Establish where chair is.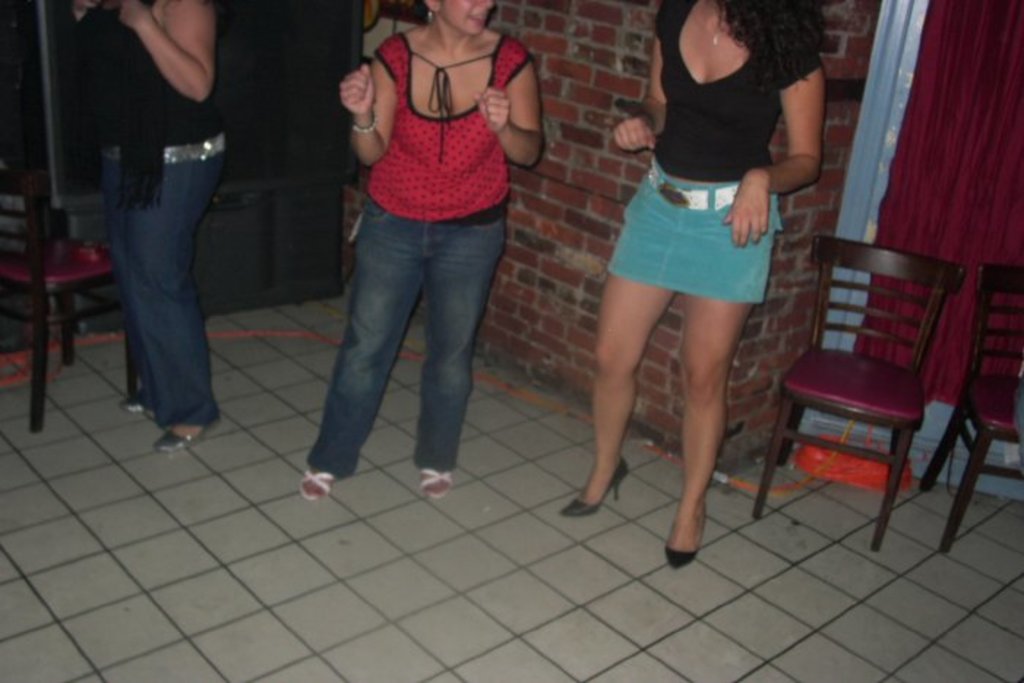
Established at 0 116 151 439.
